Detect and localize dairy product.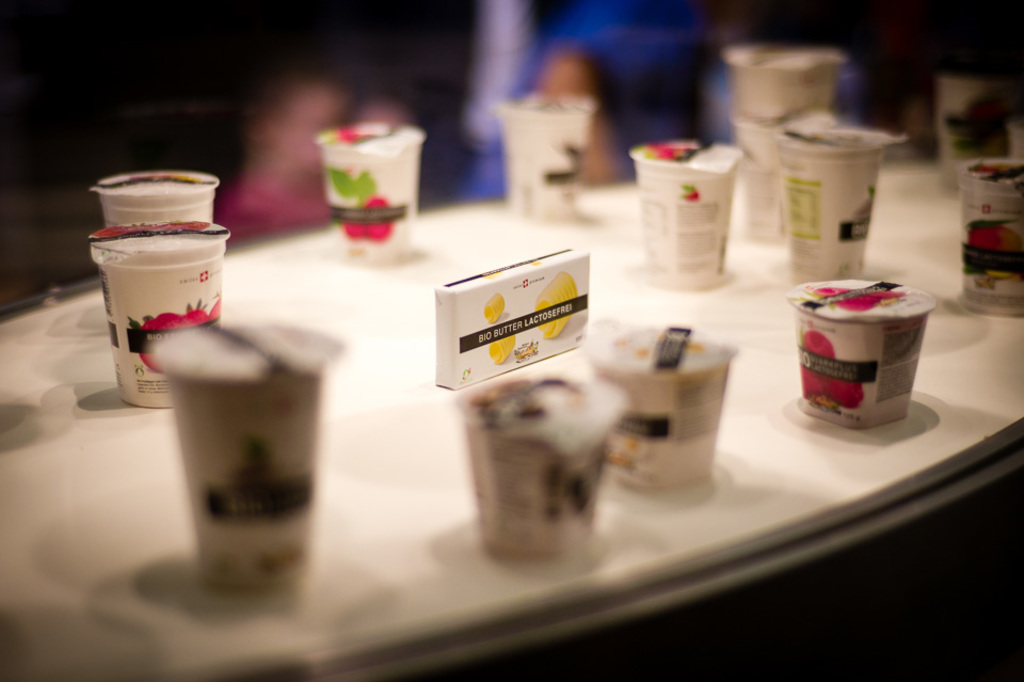
Localized at bbox(534, 268, 581, 343).
